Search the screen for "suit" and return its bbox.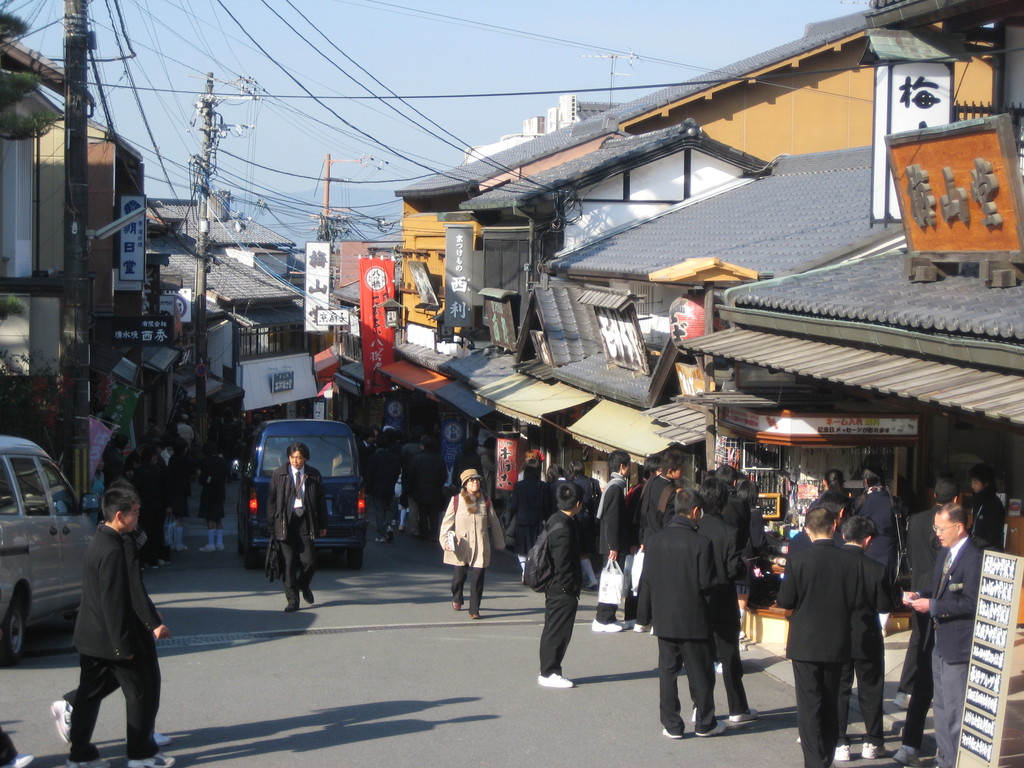
Found: pyautogui.locateOnScreen(69, 535, 151, 767).
